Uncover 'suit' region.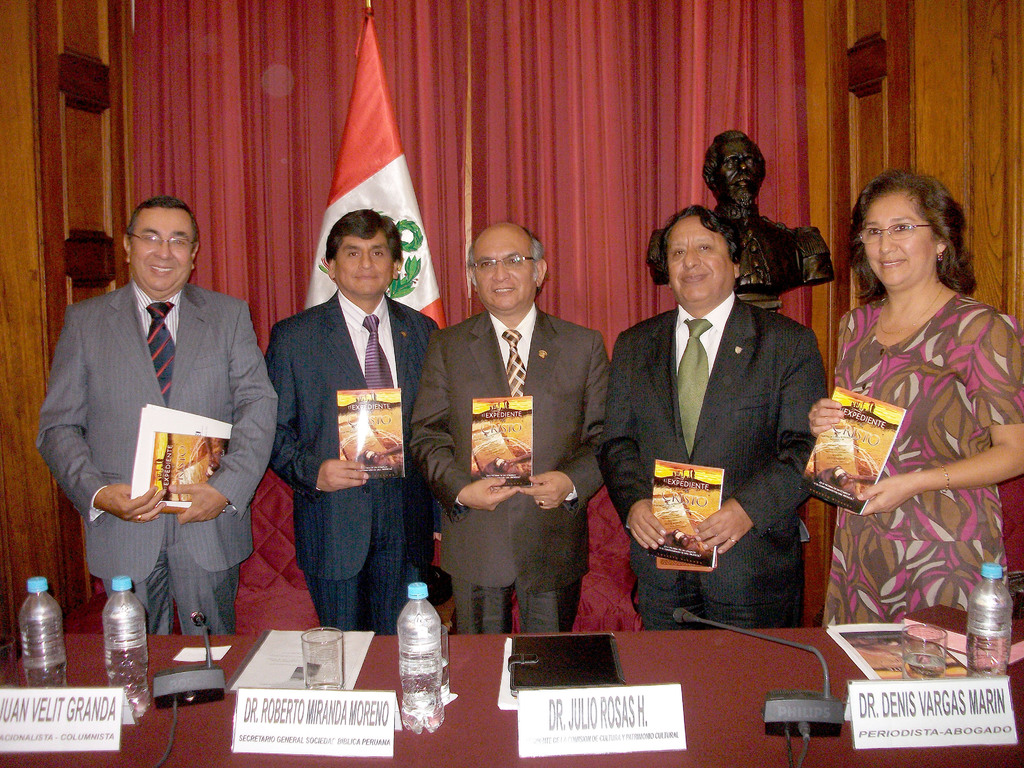
Uncovered: region(36, 278, 284, 634).
